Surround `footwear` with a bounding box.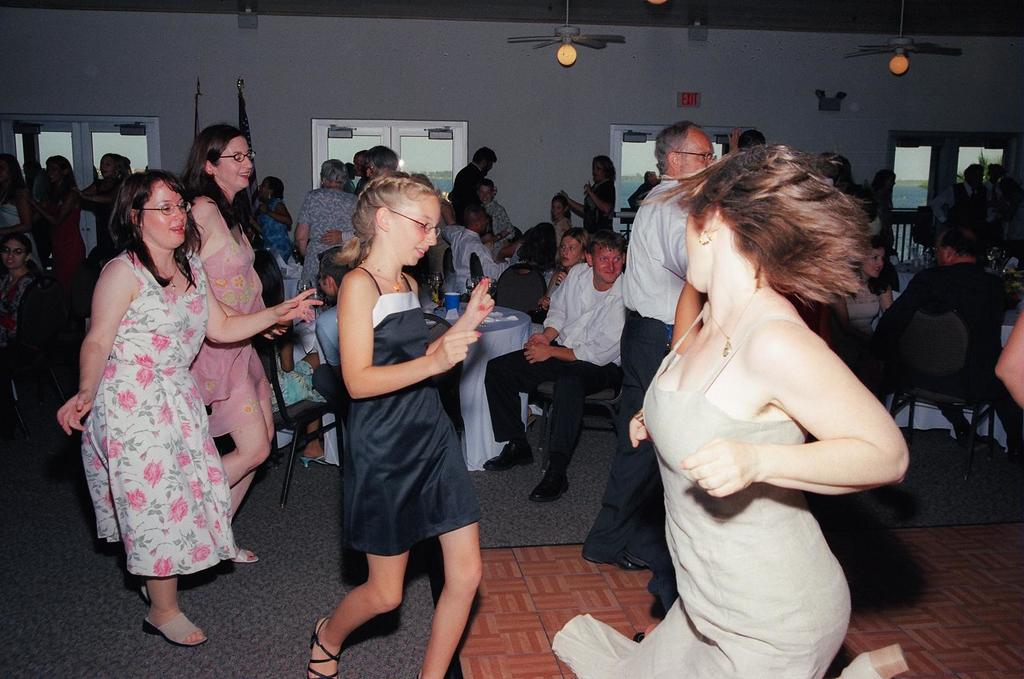
bbox=(580, 545, 650, 570).
